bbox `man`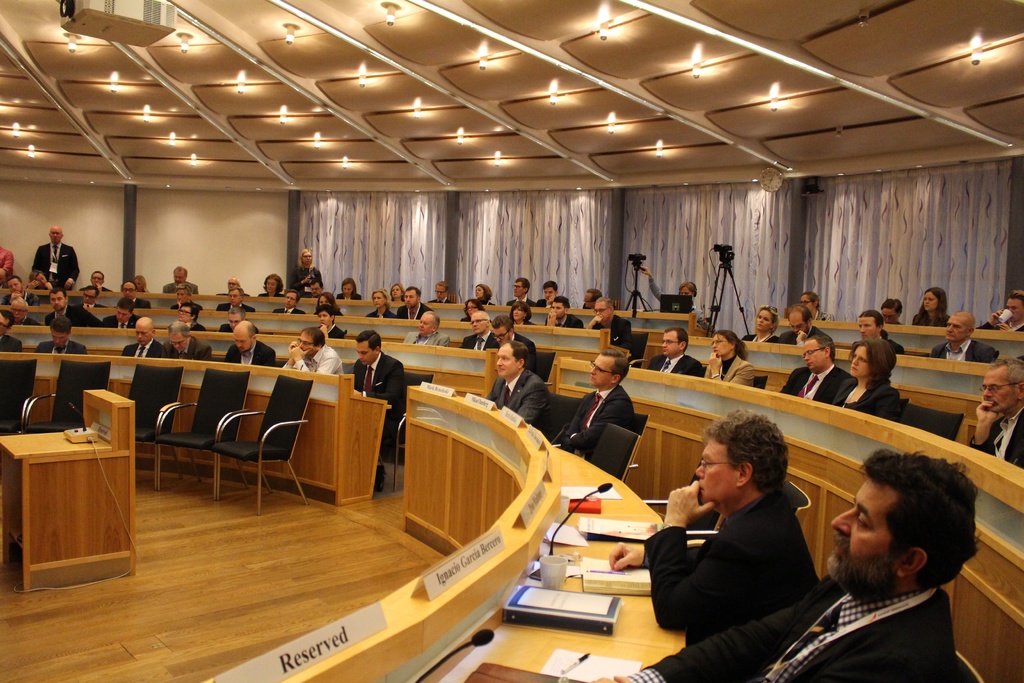
[579, 299, 632, 358]
